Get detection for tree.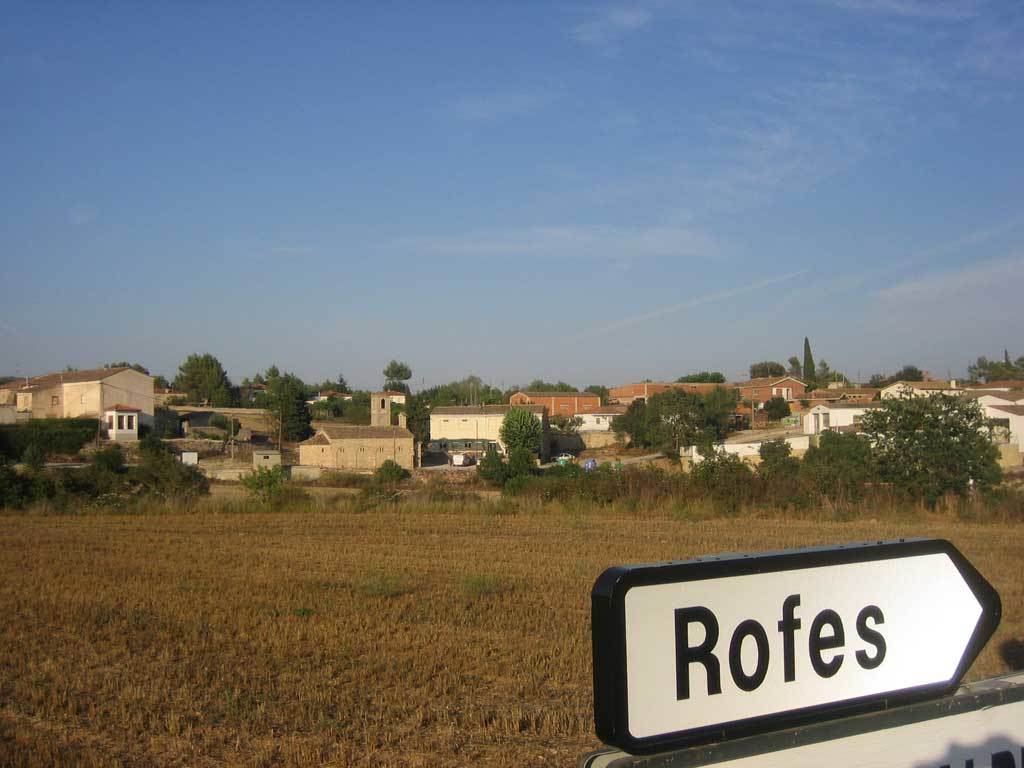
Detection: 852, 386, 1007, 507.
